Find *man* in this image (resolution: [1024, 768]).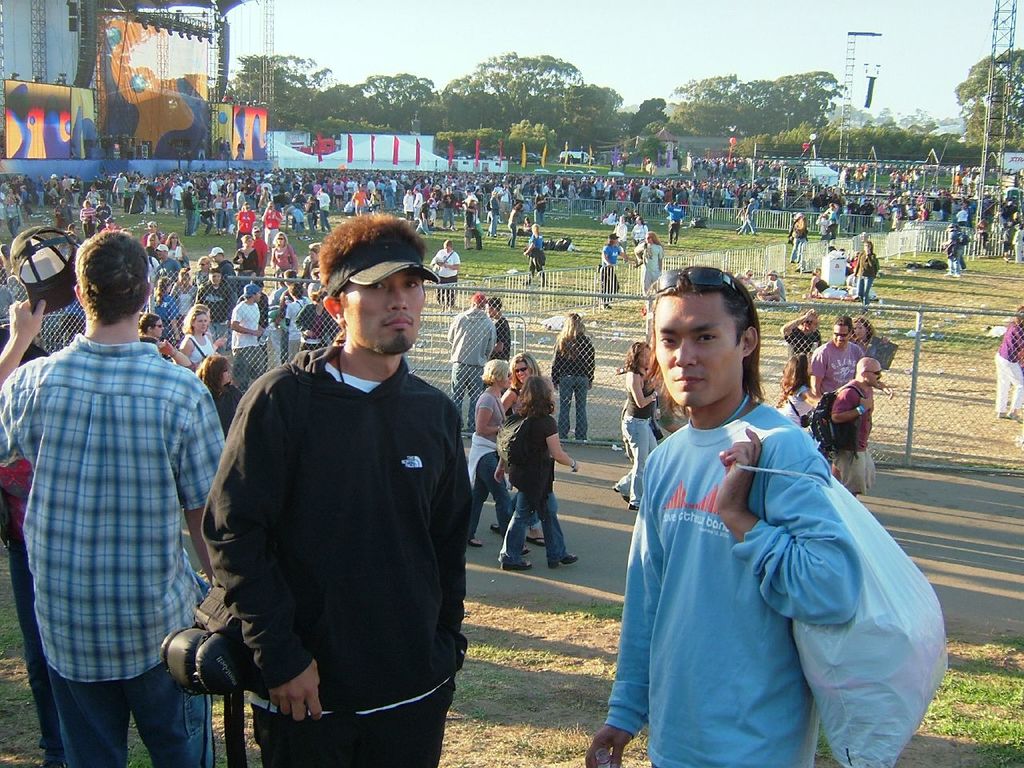
x1=581 y1=257 x2=857 y2=767.
